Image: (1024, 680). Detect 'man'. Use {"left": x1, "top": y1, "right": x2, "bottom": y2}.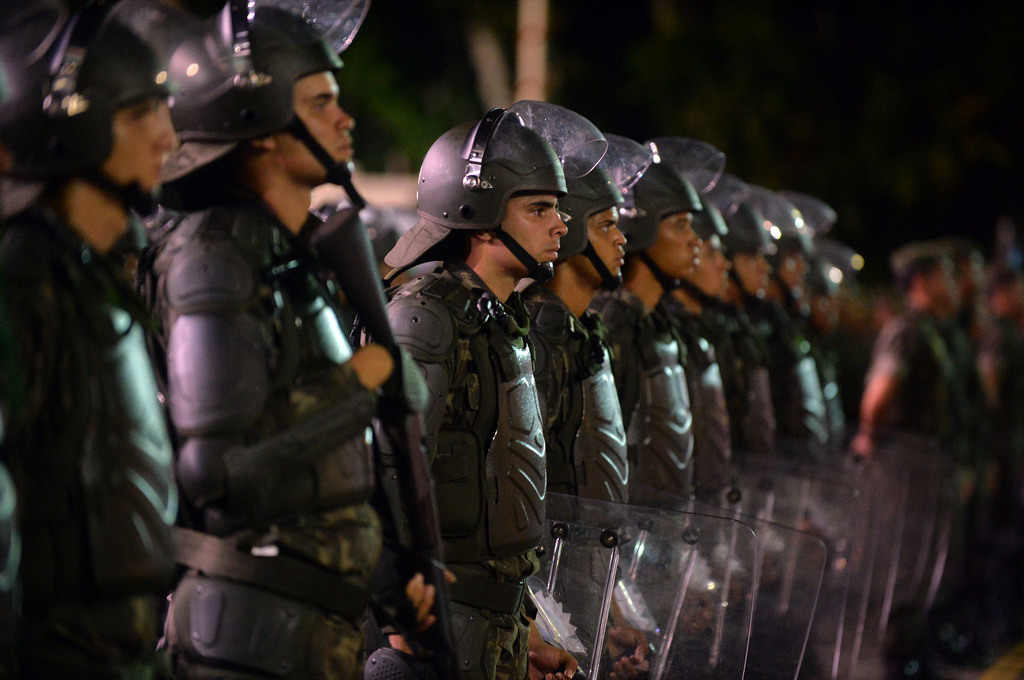
{"left": 0, "top": 0, "right": 177, "bottom": 676}.
